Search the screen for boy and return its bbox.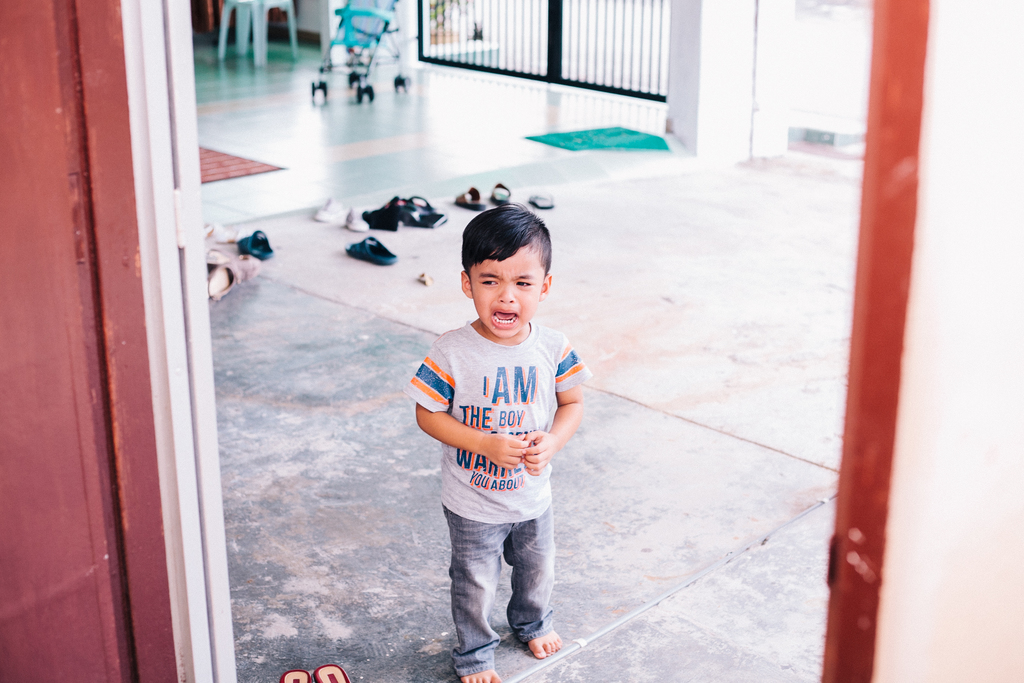
Found: 410 204 593 682.
